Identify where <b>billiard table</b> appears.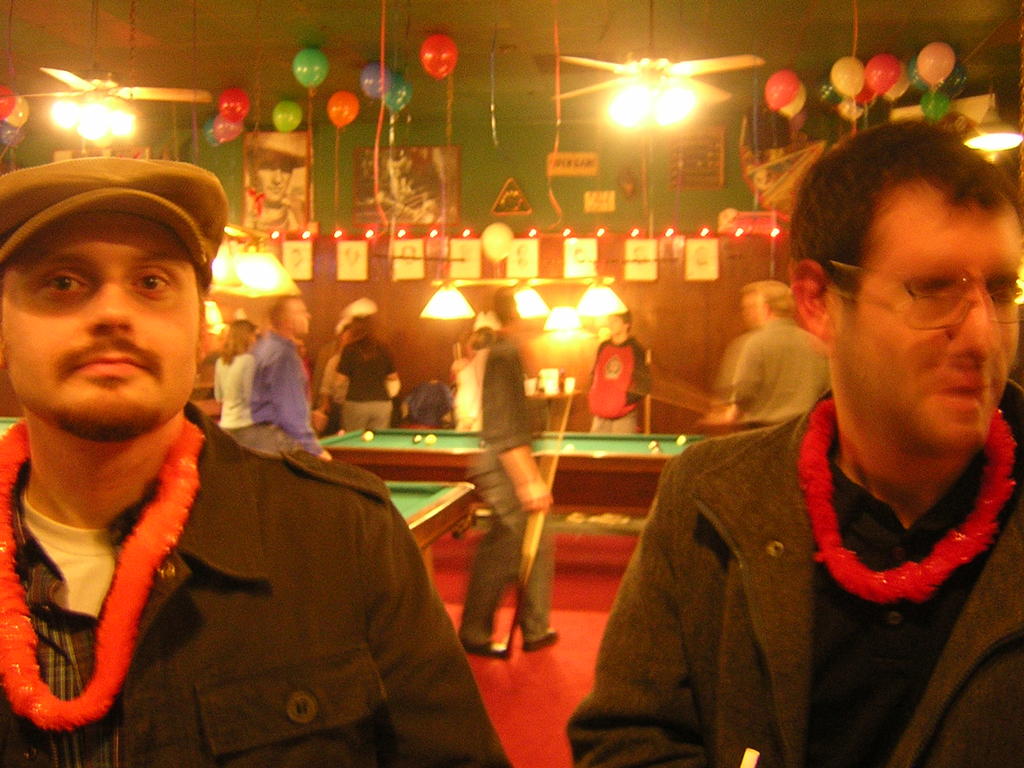
Appears at select_region(385, 475, 481, 595).
